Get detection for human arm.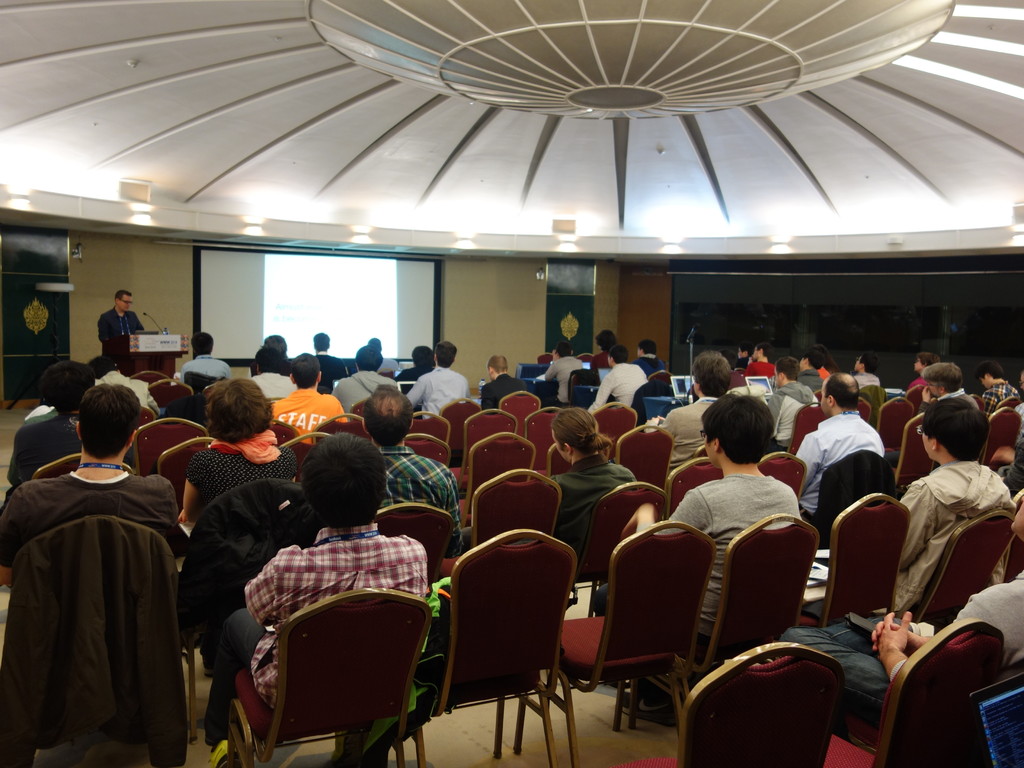
Detection: rect(404, 373, 432, 410).
